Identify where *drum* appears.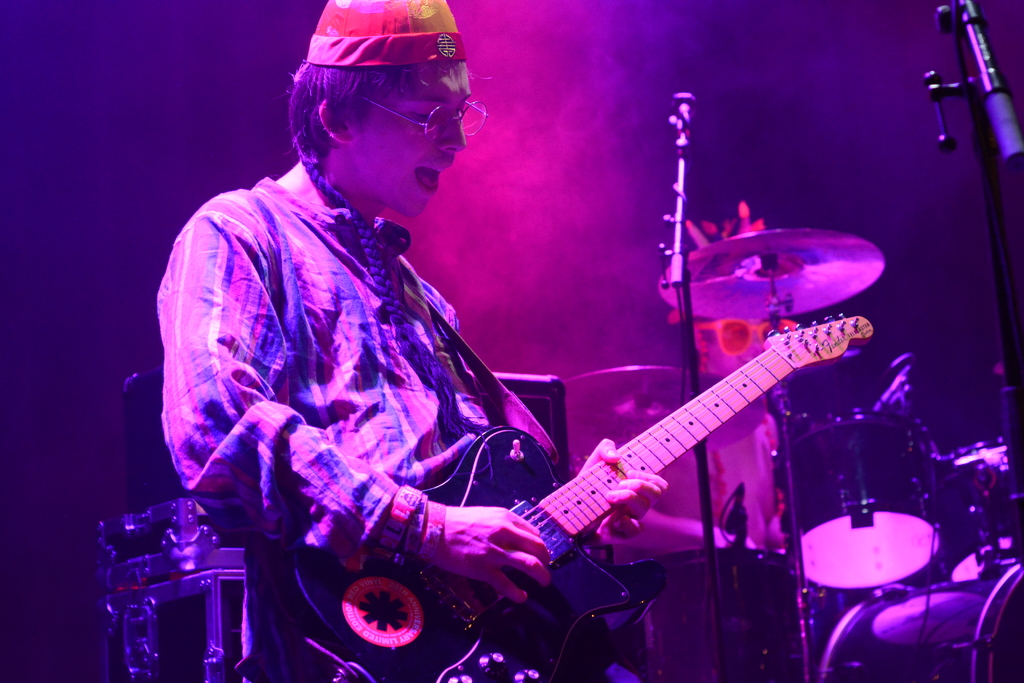
Appears at {"left": 927, "top": 427, "right": 1008, "bottom": 602}.
